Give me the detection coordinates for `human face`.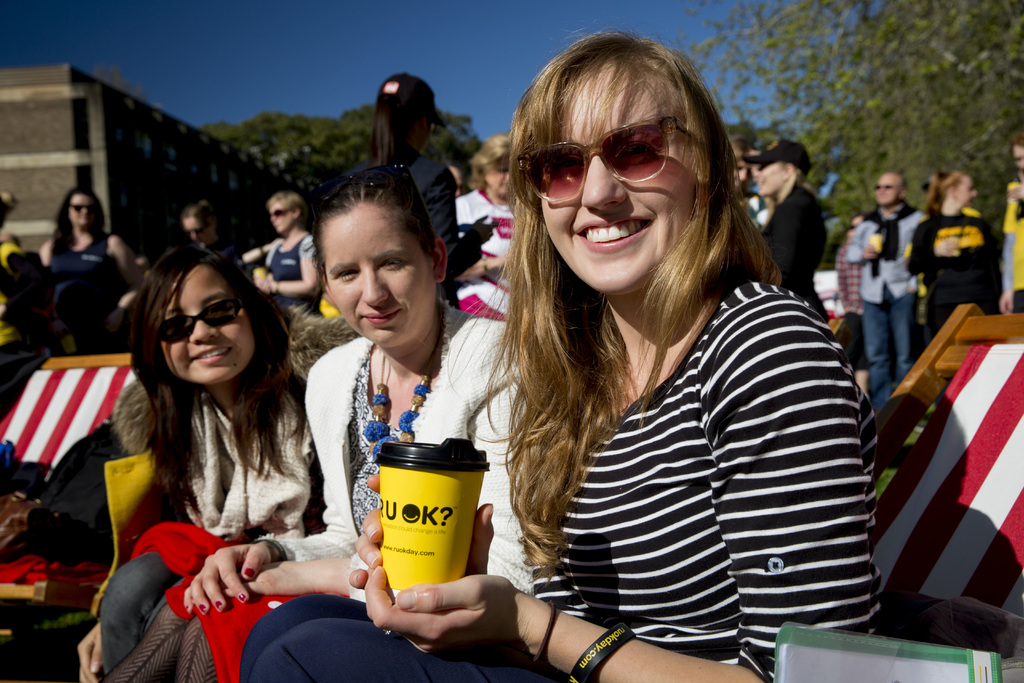
crop(271, 199, 297, 236).
